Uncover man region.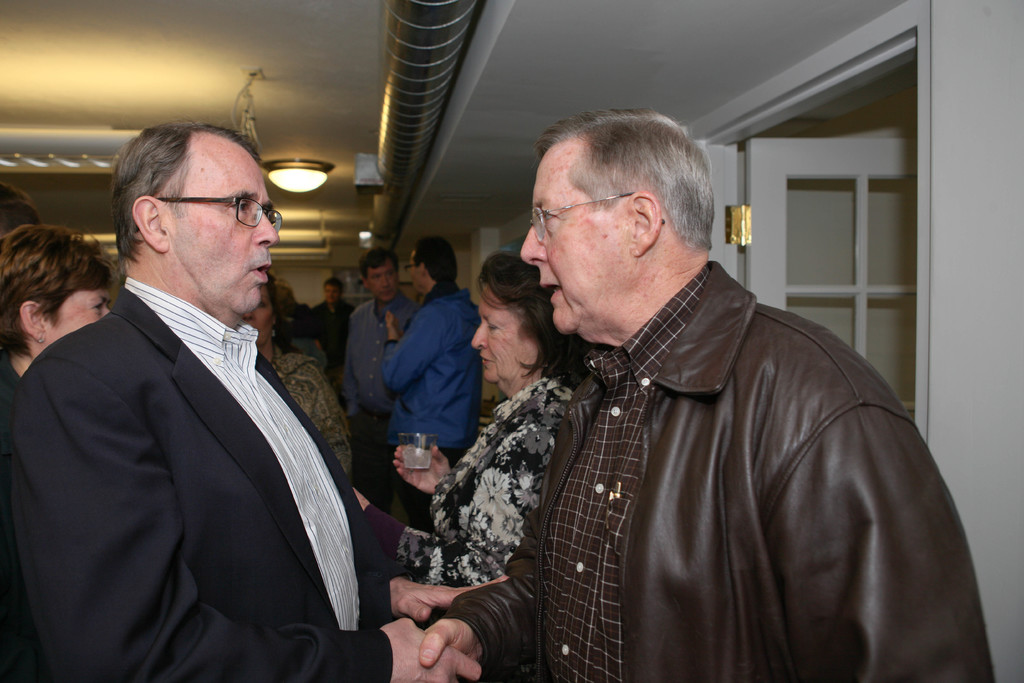
Uncovered: detection(417, 107, 996, 682).
